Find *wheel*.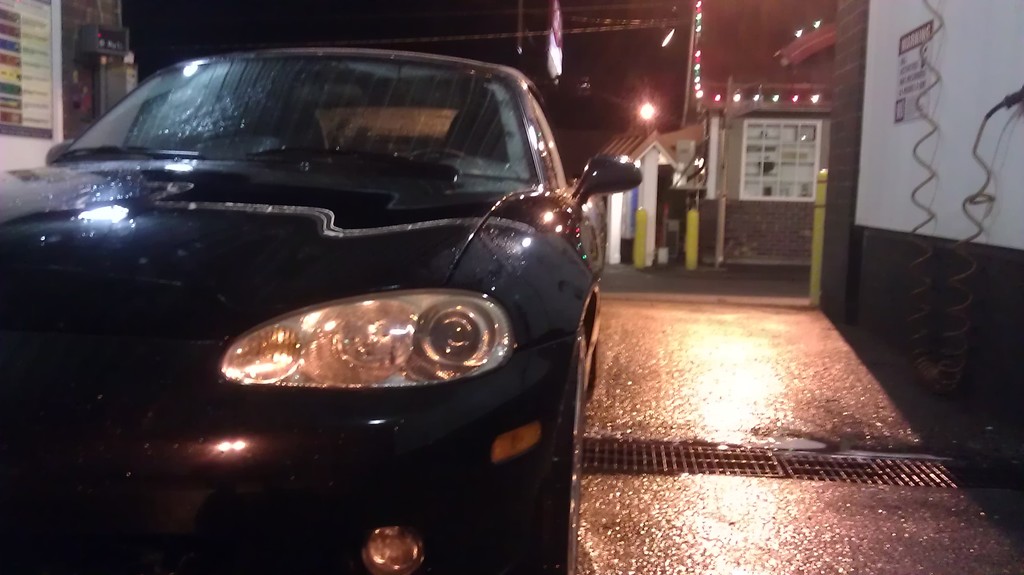
left=410, top=148, right=467, bottom=158.
